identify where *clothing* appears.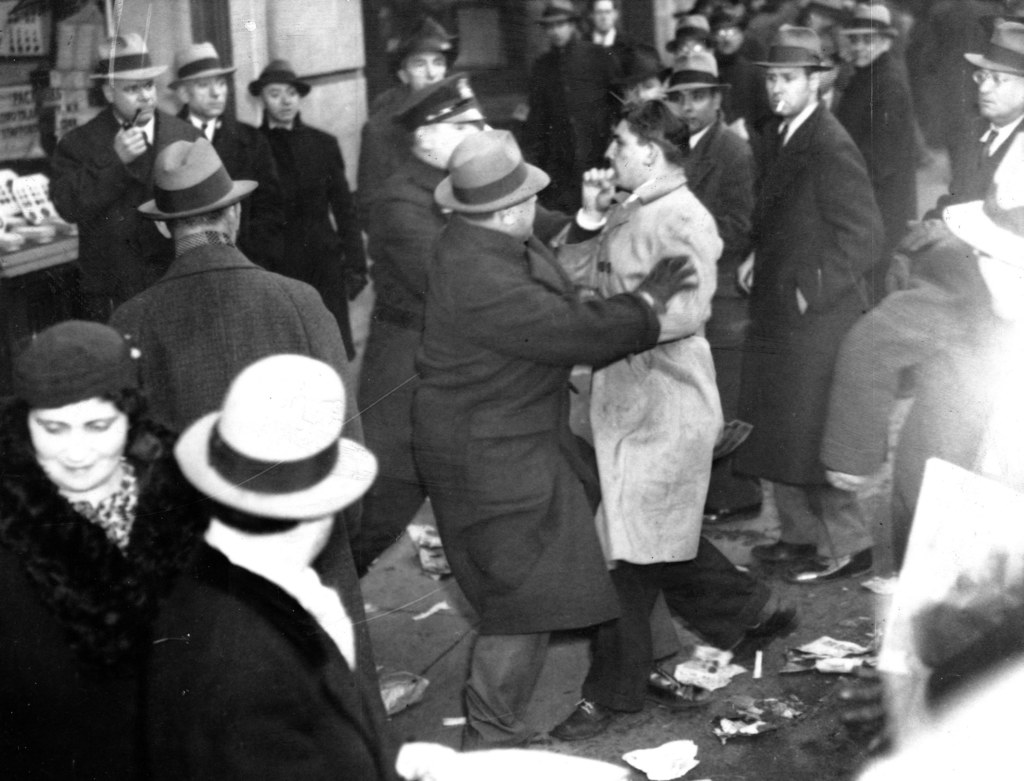
Appears at bbox=(522, 36, 621, 209).
